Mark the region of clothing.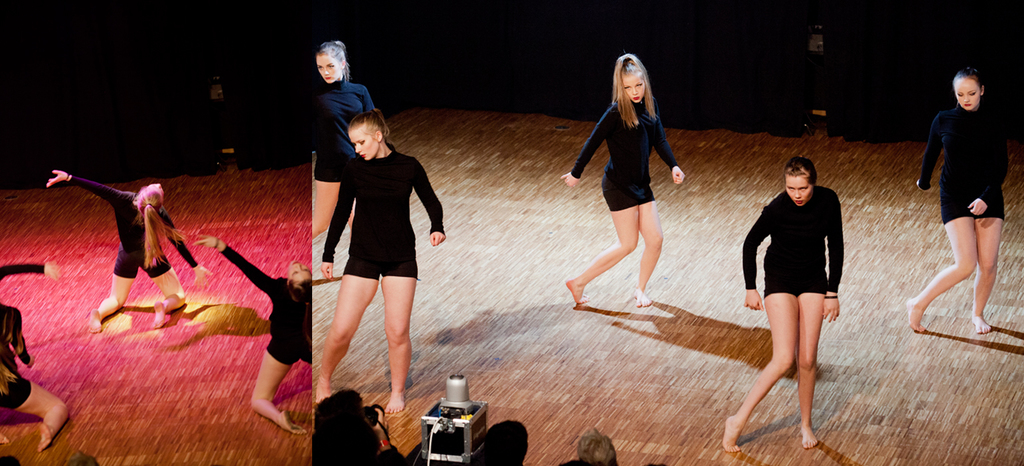
Region: crop(306, 74, 373, 181).
